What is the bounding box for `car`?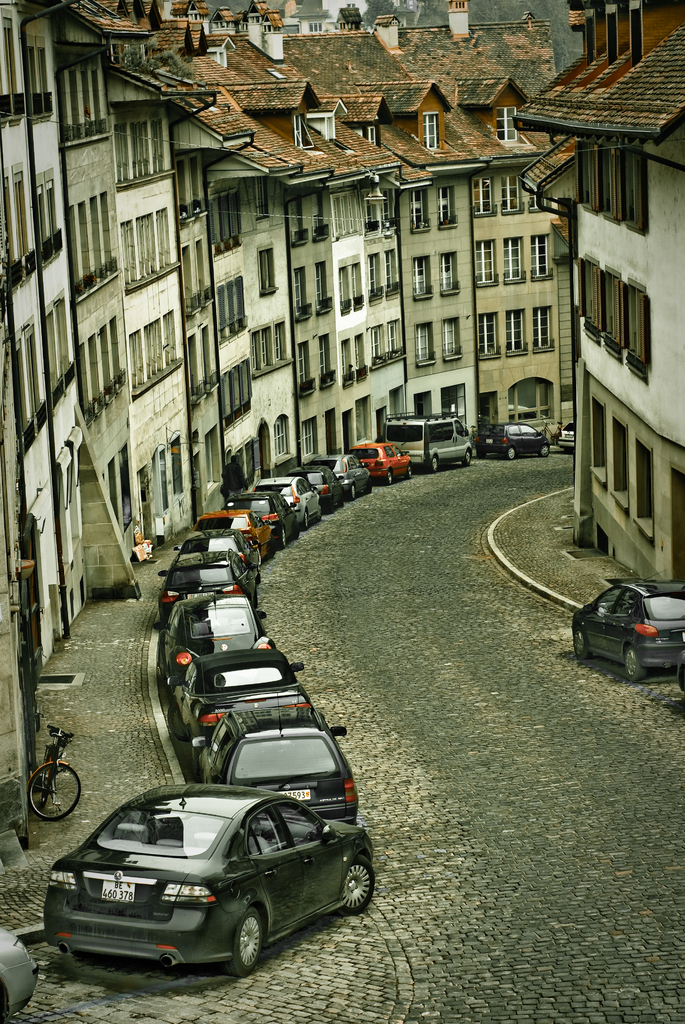
558 424 578 450.
